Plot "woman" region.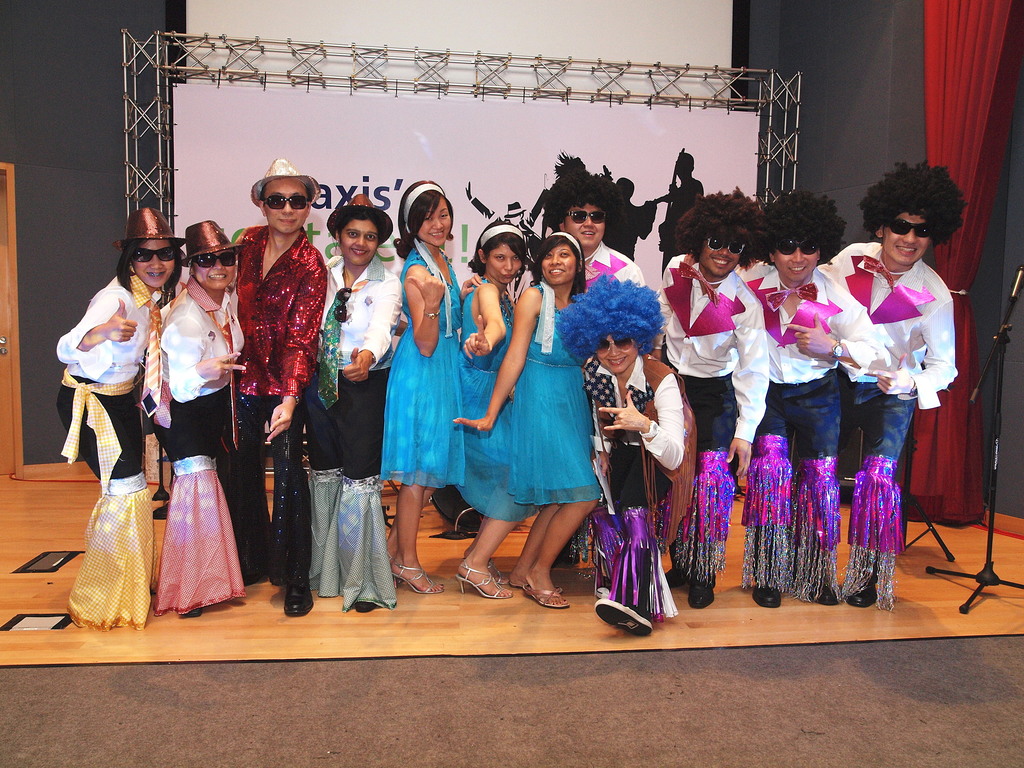
Plotted at rect(383, 175, 476, 596).
